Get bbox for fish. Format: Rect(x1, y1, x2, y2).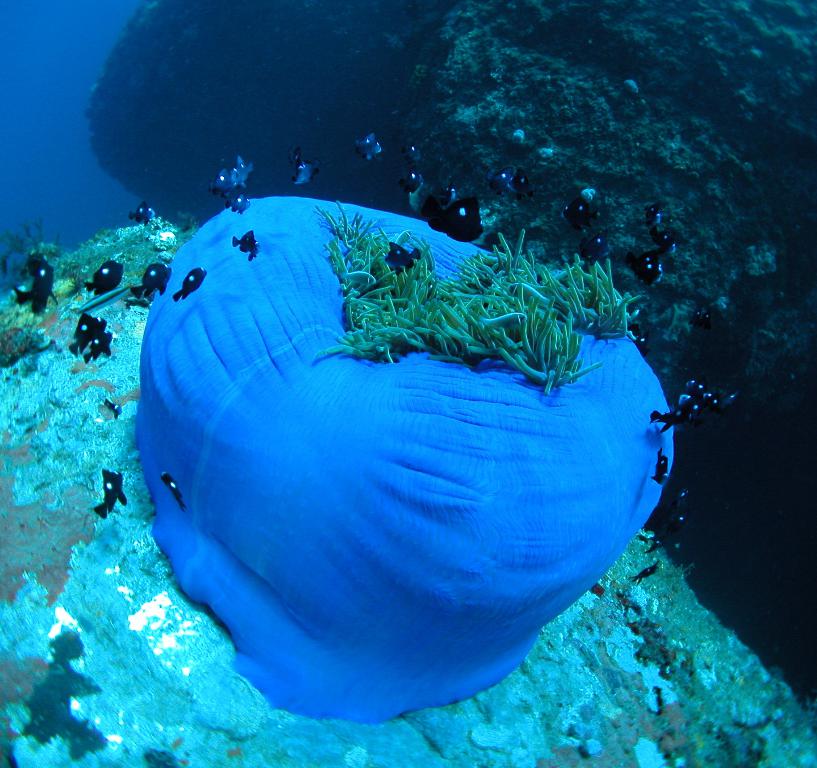
Rect(85, 333, 112, 363).
